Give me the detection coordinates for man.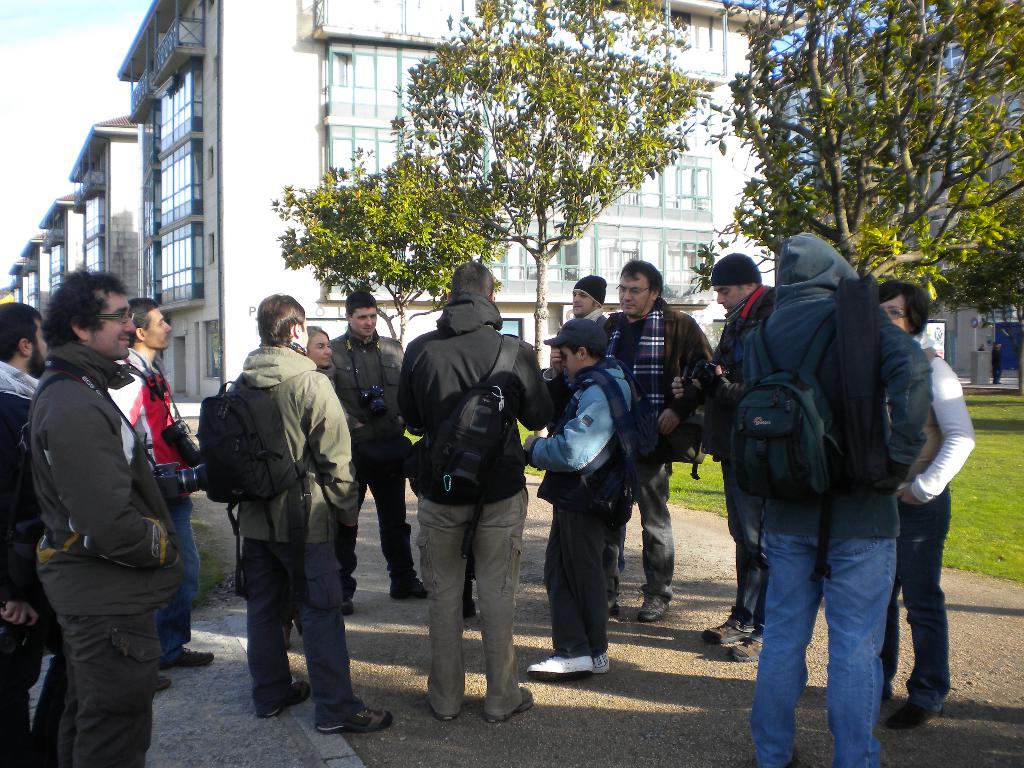
(left=0, top=301, right=50, bottom=767).
